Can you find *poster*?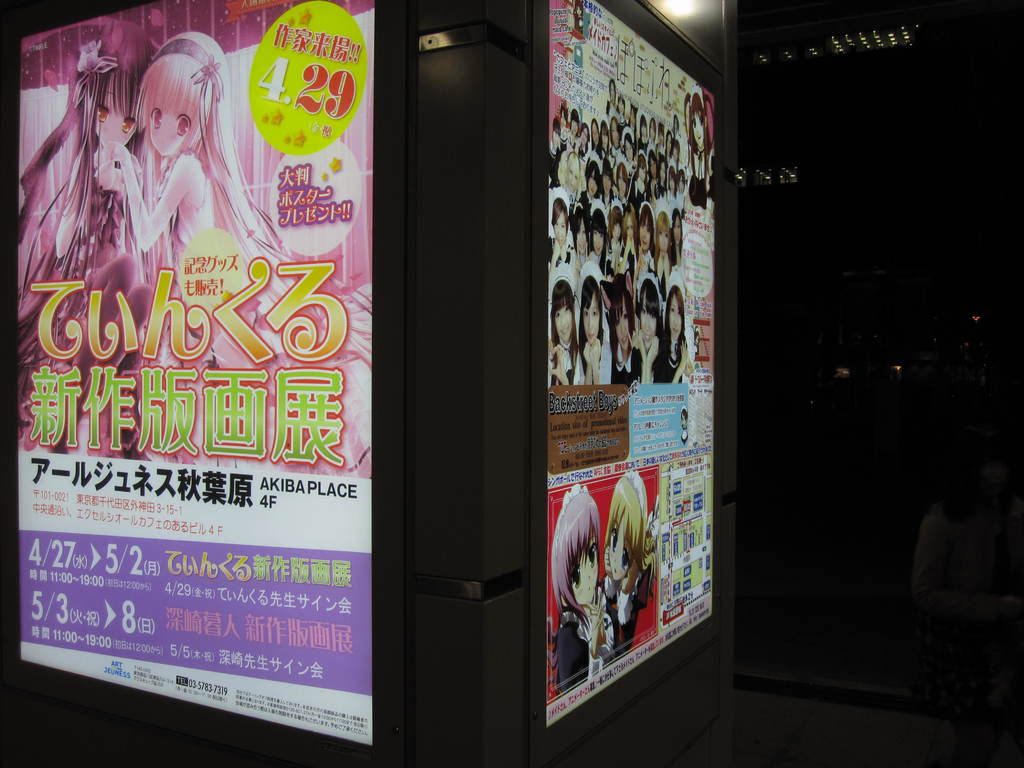
Yes, bounding box: x1=18, y1=1, x2=378, y2=749.
